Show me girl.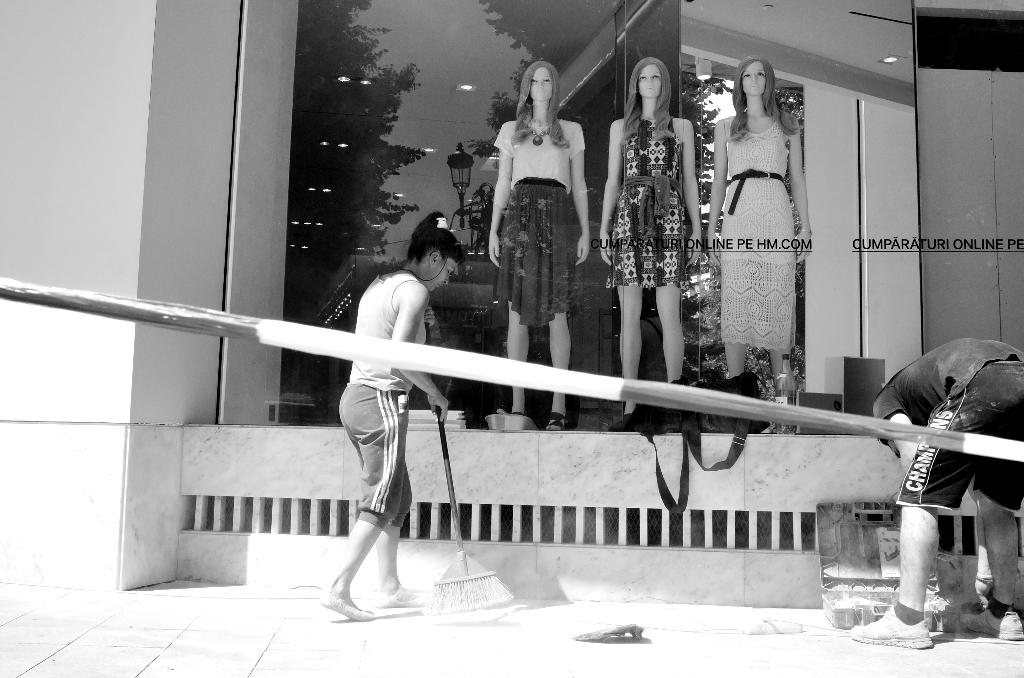
girl is here: locate(476, 44, 607, 367).
